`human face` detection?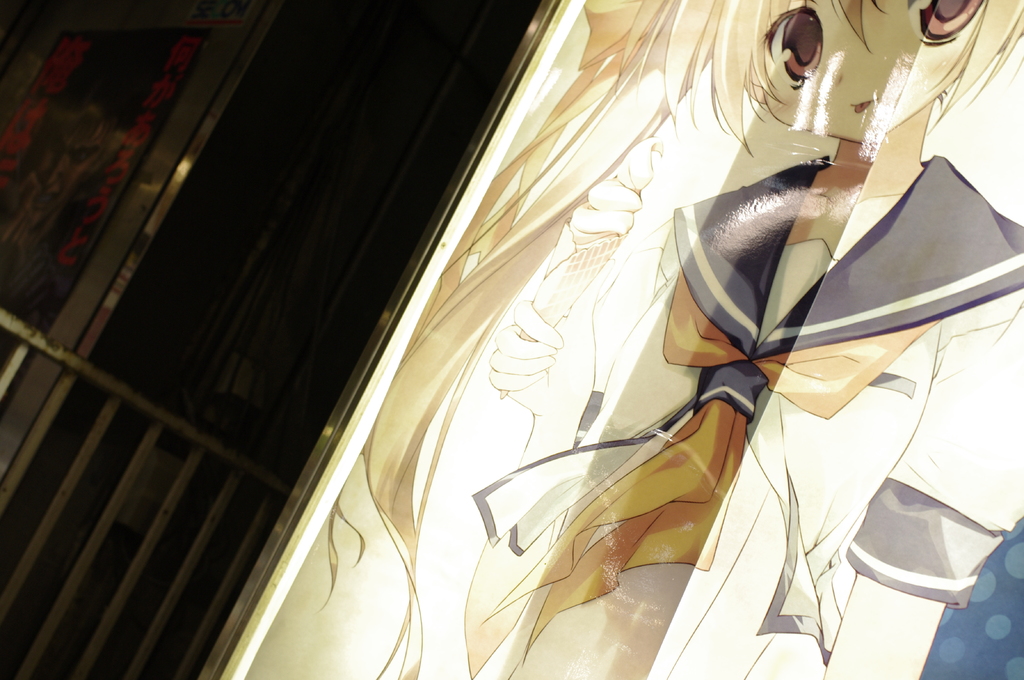
[758, 0, 988, 141]
